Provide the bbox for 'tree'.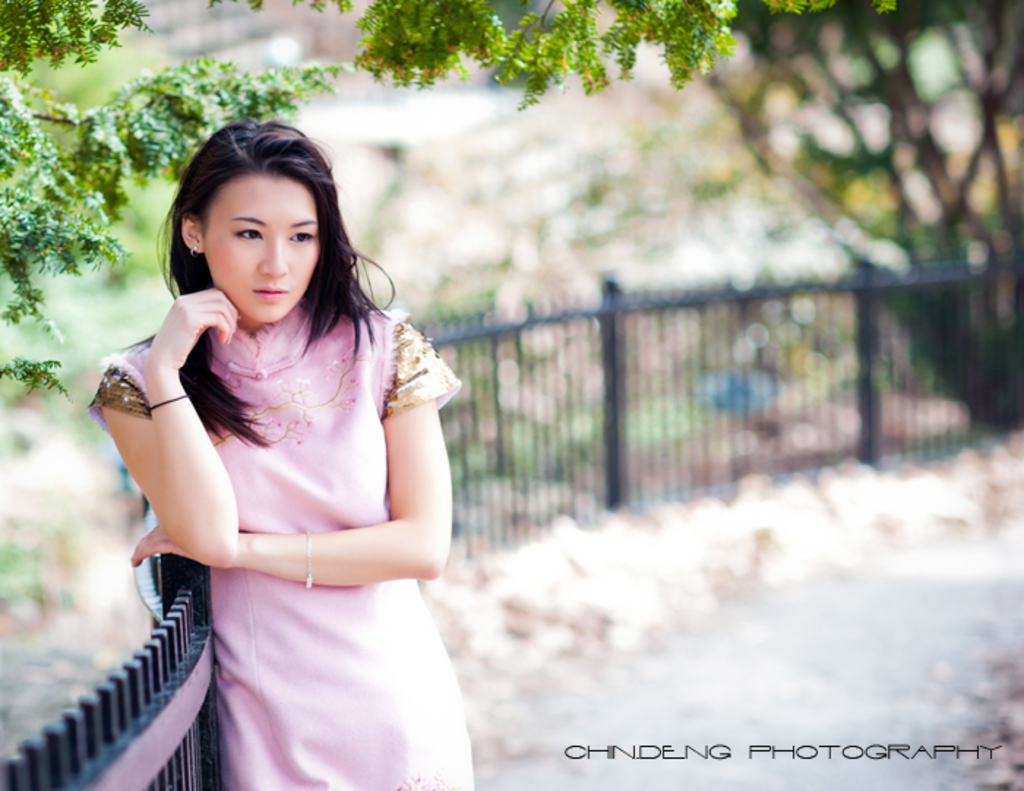
0, 0, 897, 402.
